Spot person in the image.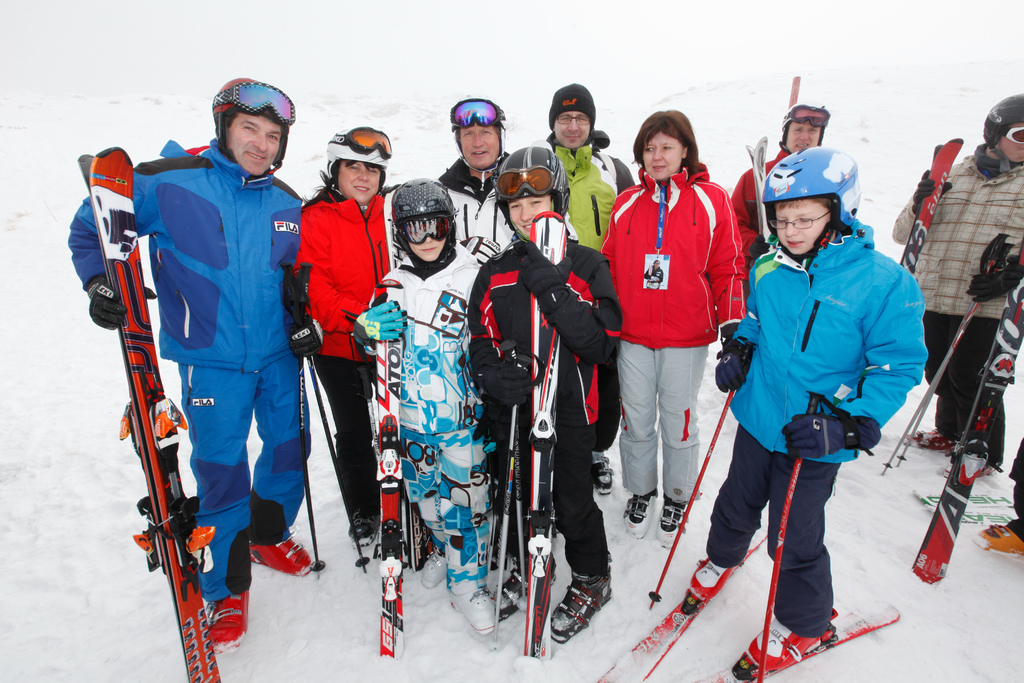
person found at 671,150,930,661.
